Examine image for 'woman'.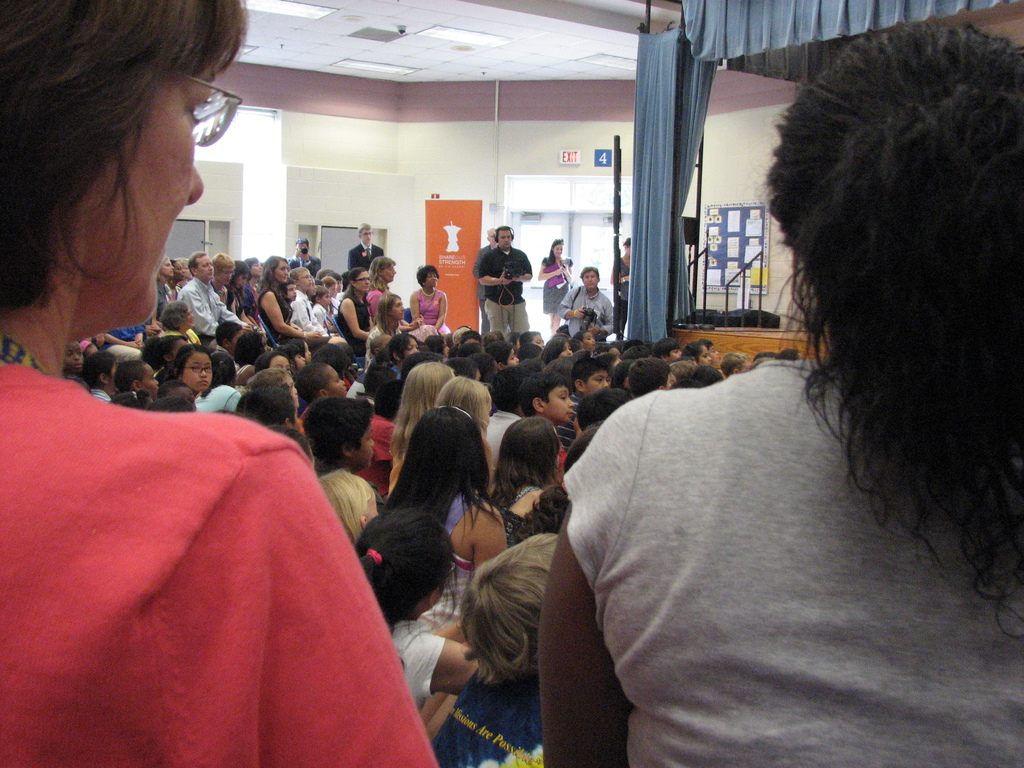
Examination result: (left=385, top=333, right=415, bottom=372).
